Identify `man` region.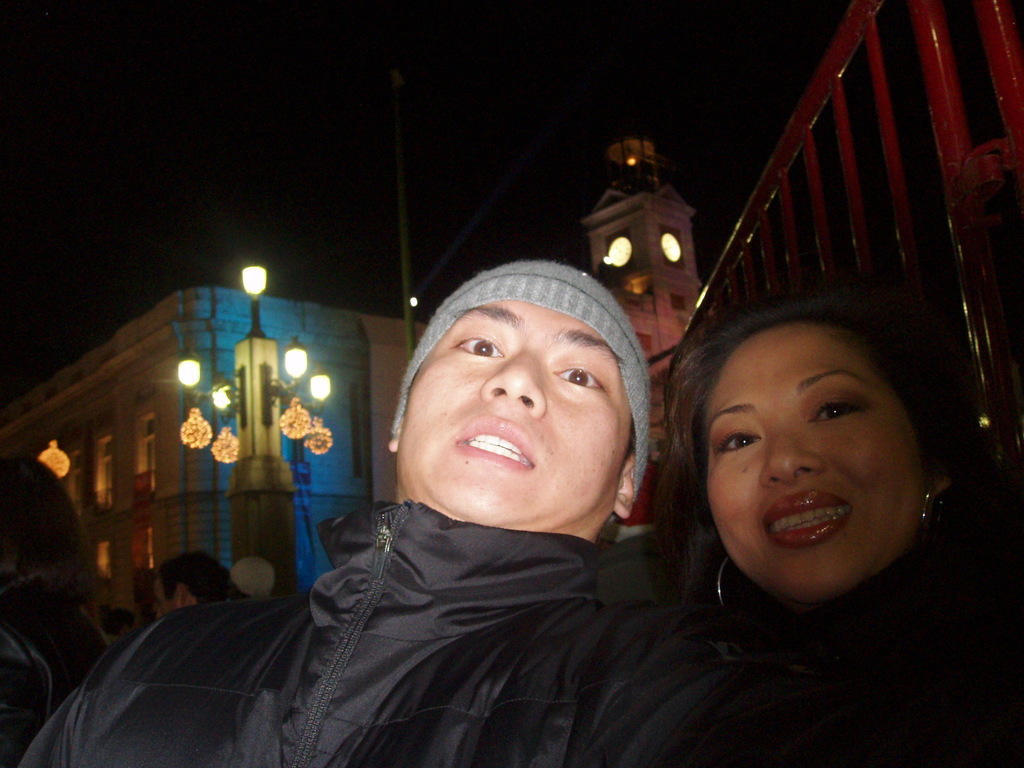
Region: <bbox>150, 547, 231, 620</bbox>.
